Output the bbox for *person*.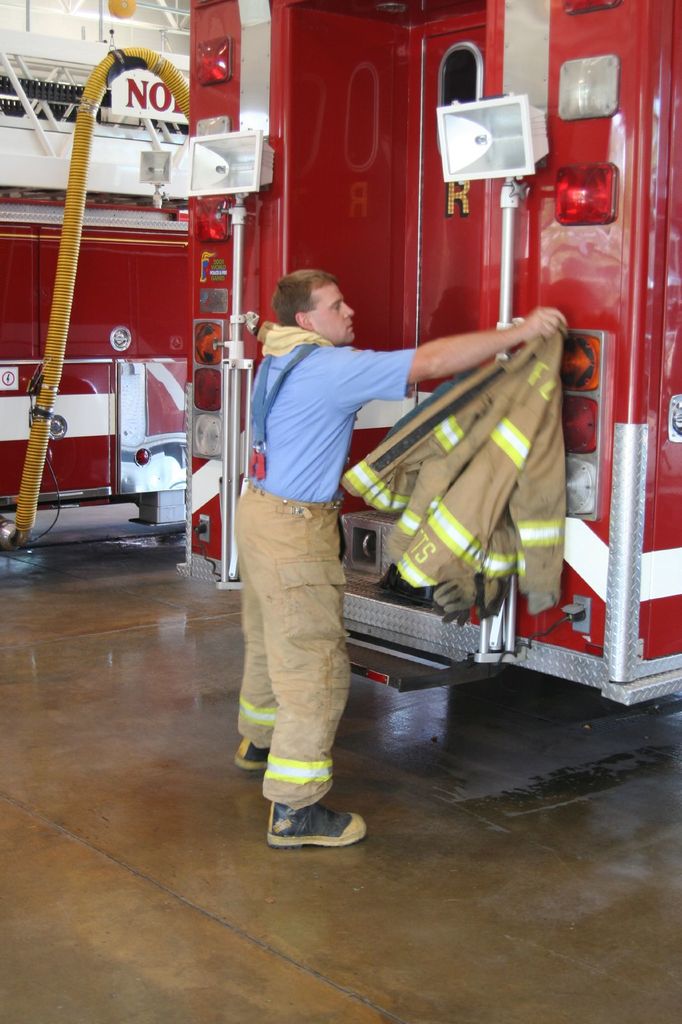
[238,266,568,851].
